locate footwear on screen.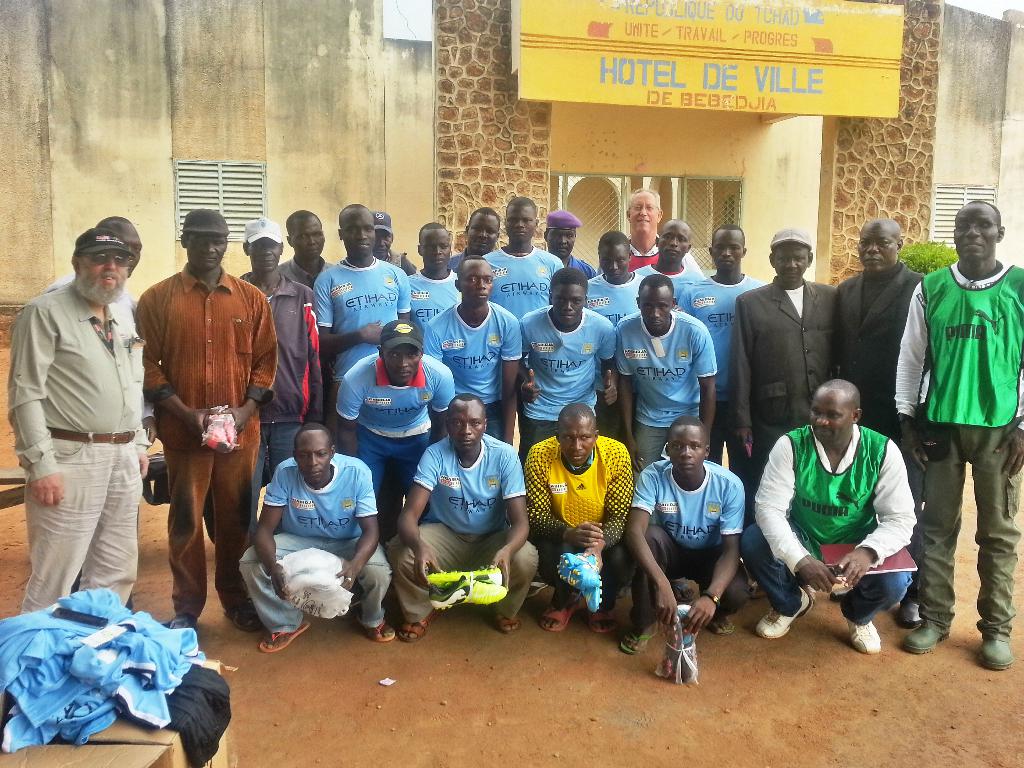
On screen at <box>842,615,881,656</box>.
